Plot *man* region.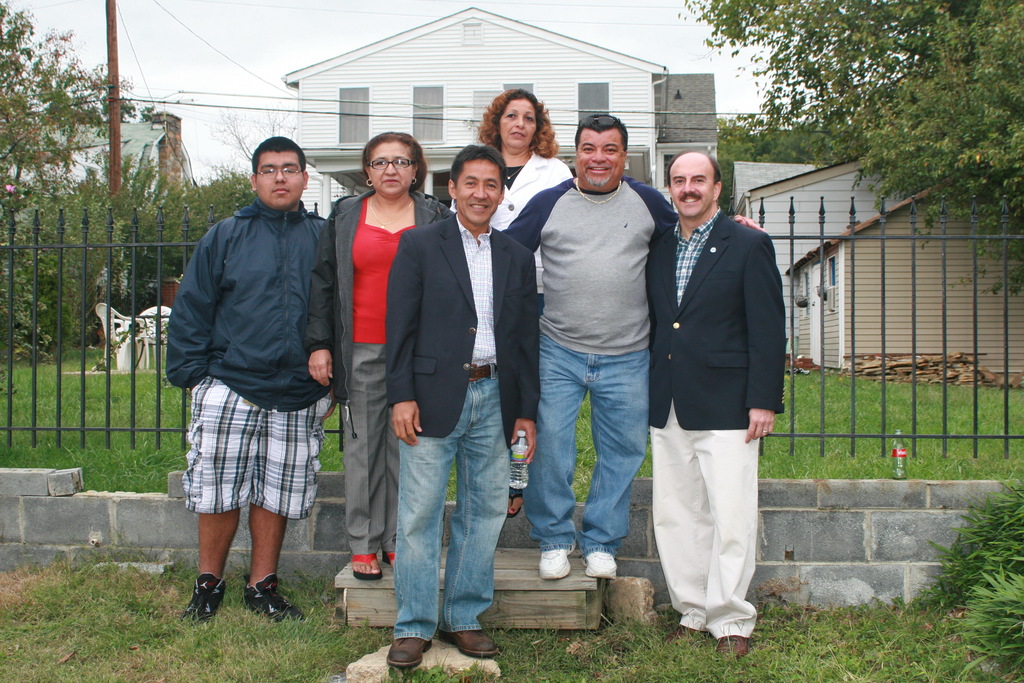
Plotted at 383,145,540,670.
